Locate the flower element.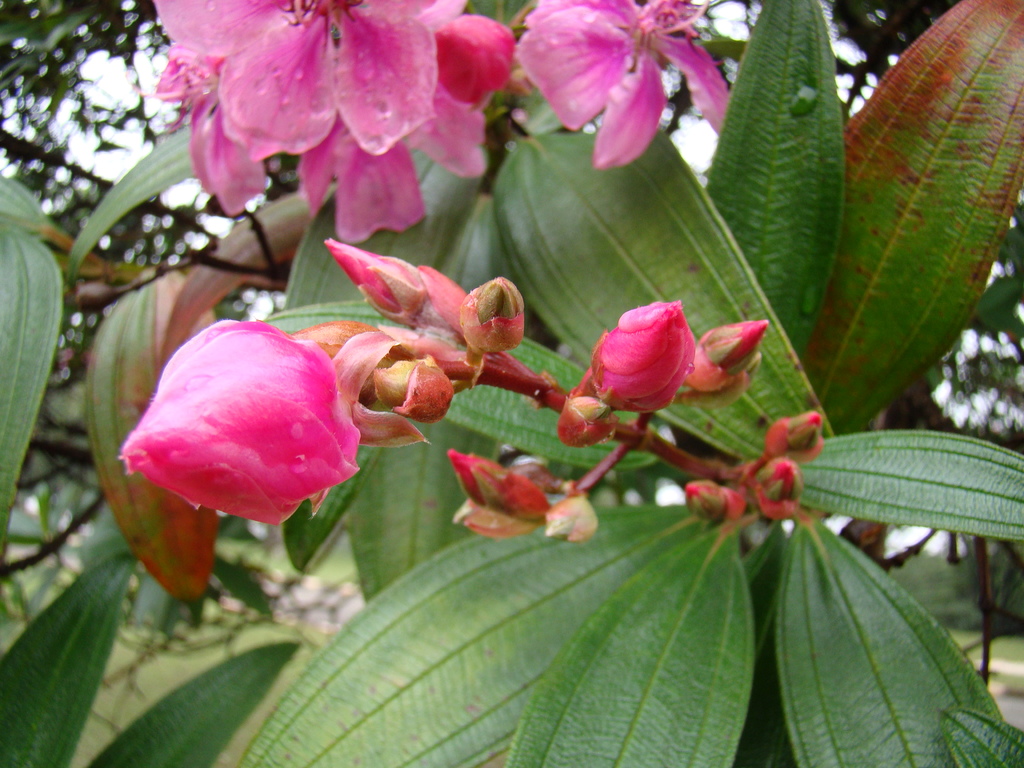
Element bbox: bbox=[755, 456, 799, 525].
